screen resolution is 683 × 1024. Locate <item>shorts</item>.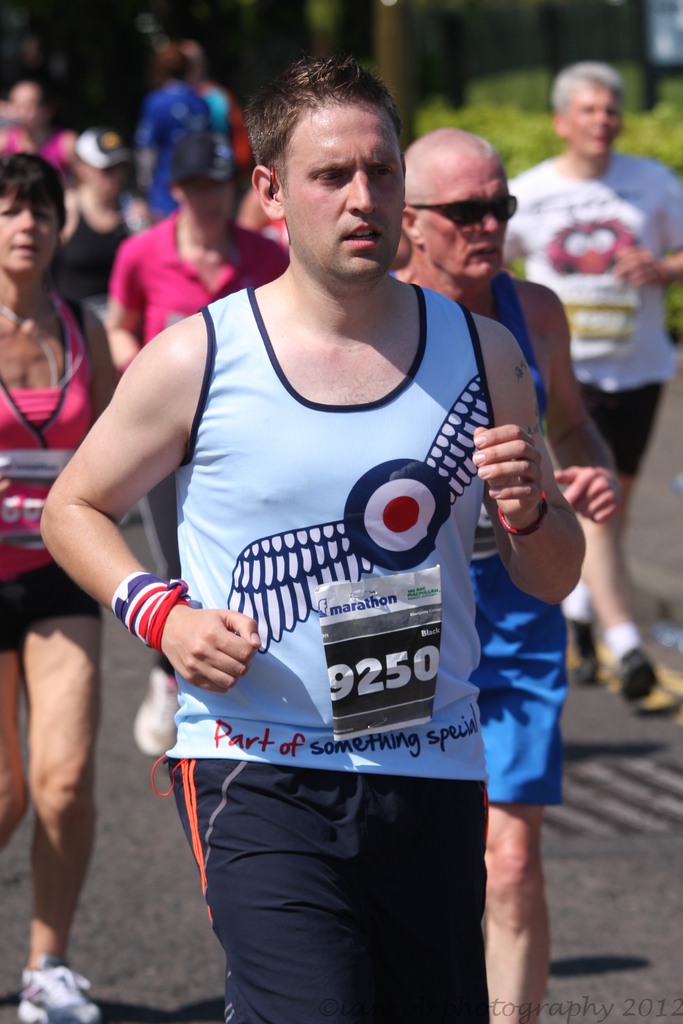
(x1=470, y1=576, x2=567, y2=805).
